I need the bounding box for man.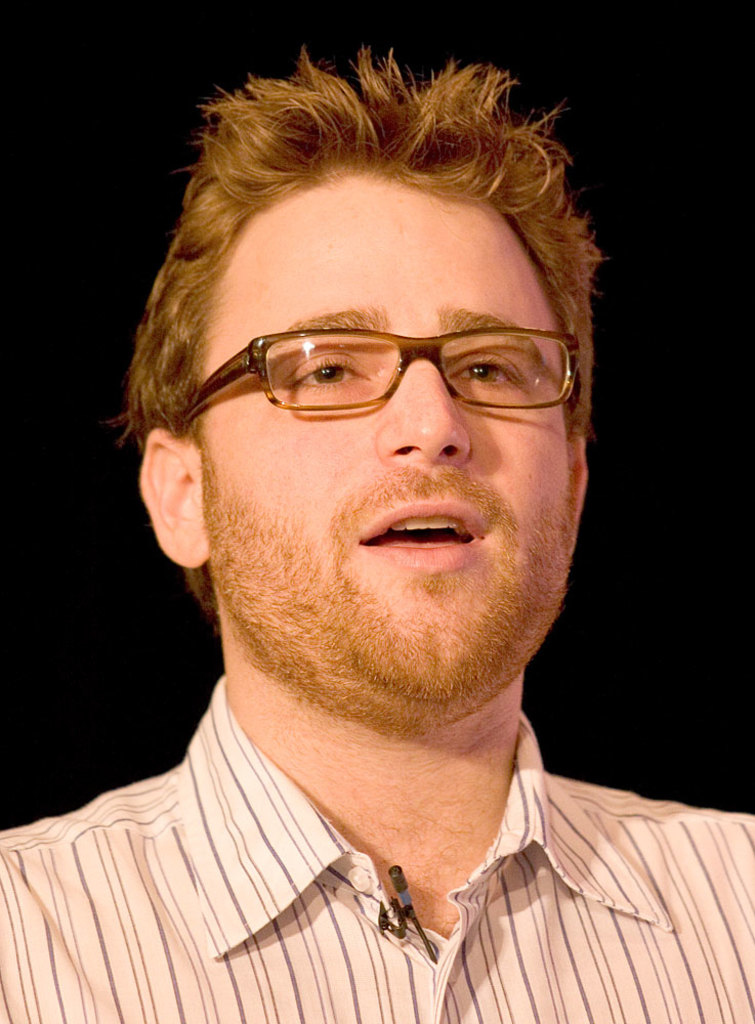
Here it is: 0/31/754/1023.
